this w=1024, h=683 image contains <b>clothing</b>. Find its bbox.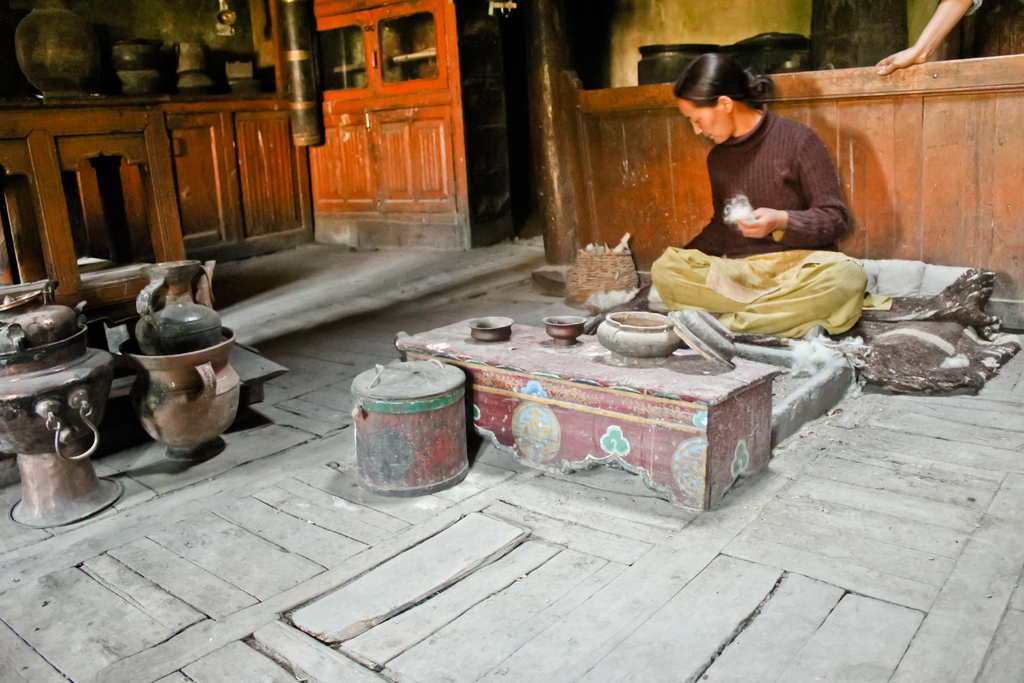
left=675, top=139, right=877, bottom=284.
